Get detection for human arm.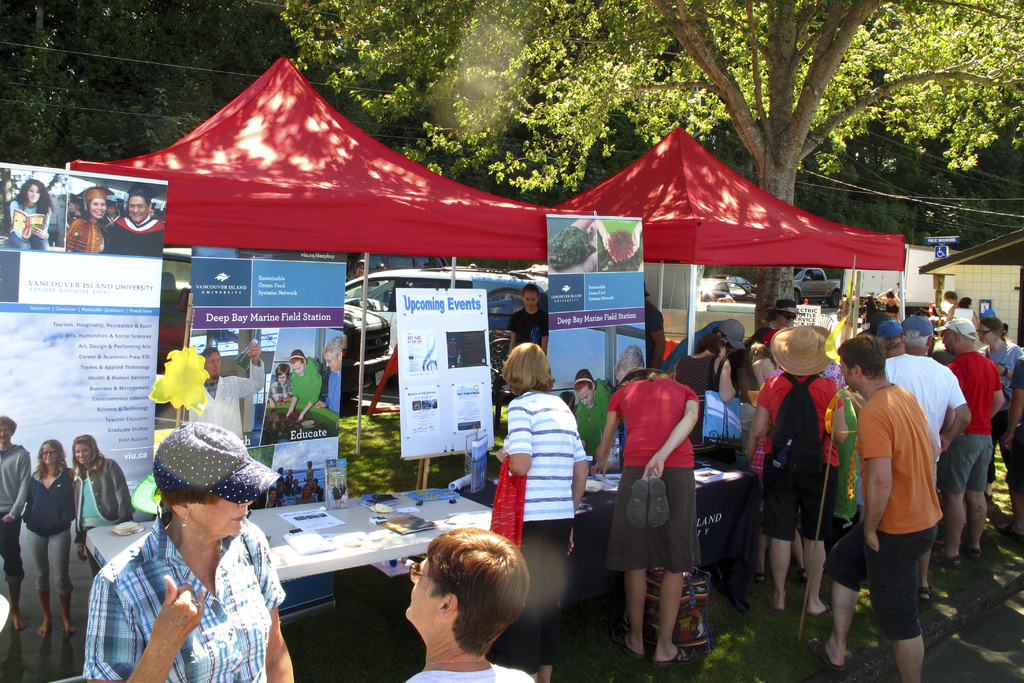
Detection: (x1=988, y1=363, x2=1006, y2=420).
